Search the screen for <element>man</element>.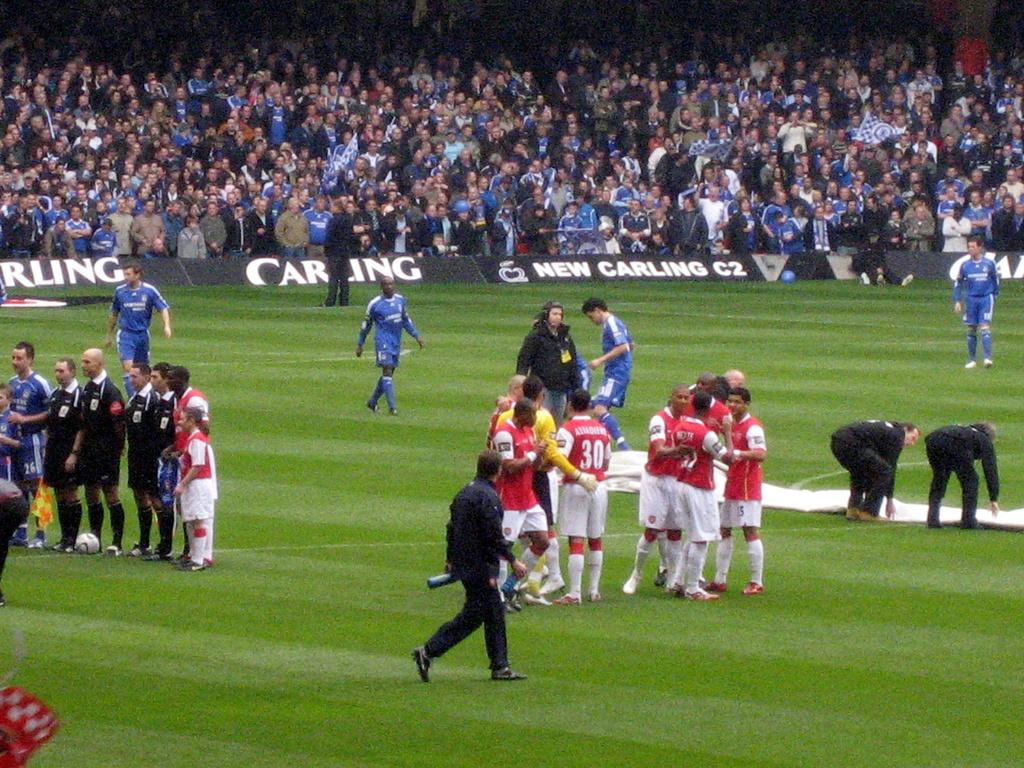
Found at l=83, t=345, r=125, b=558.
